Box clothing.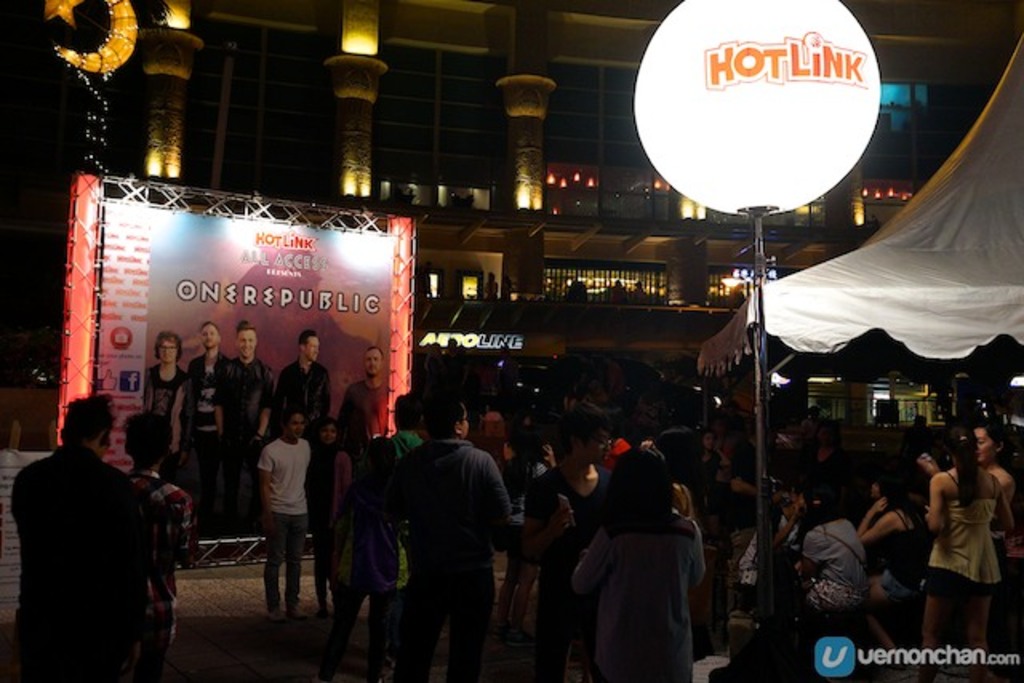
(left=253, top=441, right=312, bottom=513).
